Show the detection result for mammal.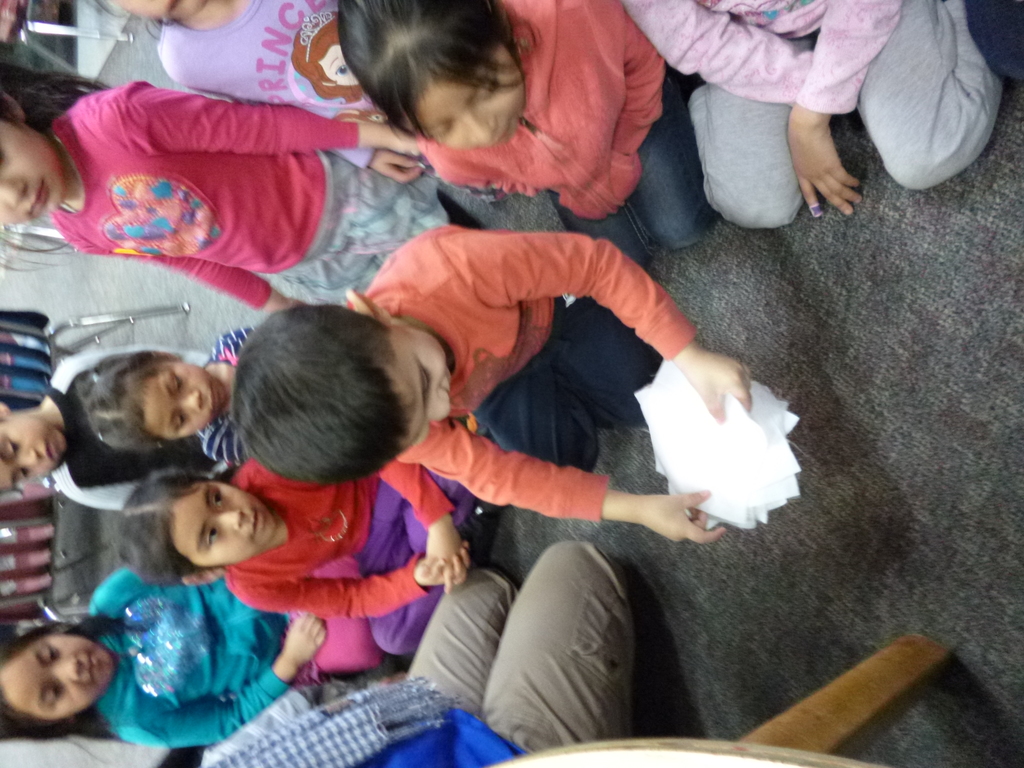
box=[966, 0, 1023, 78].
